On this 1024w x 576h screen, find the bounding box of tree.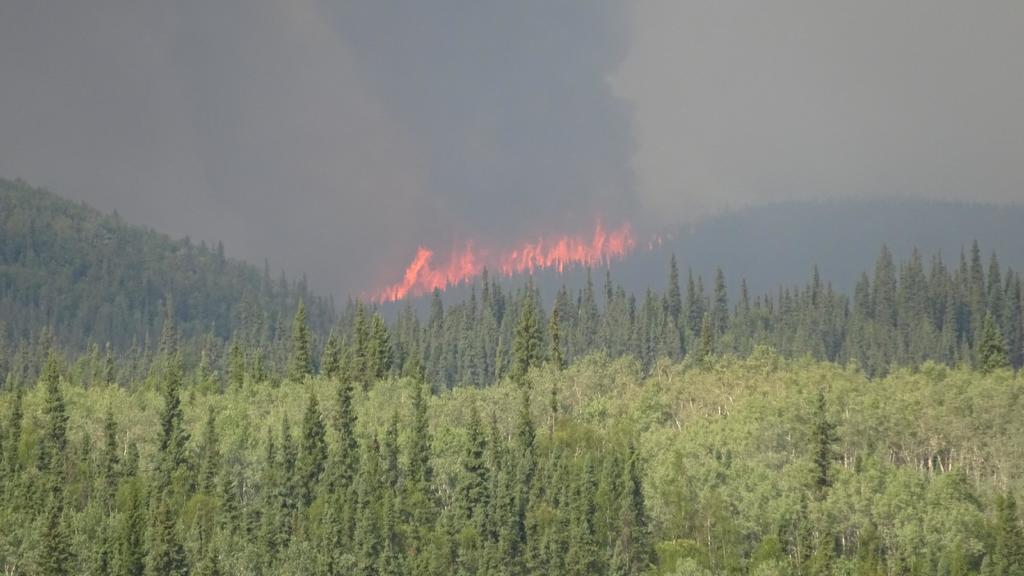
Bounding box: 975 237 988 334.
